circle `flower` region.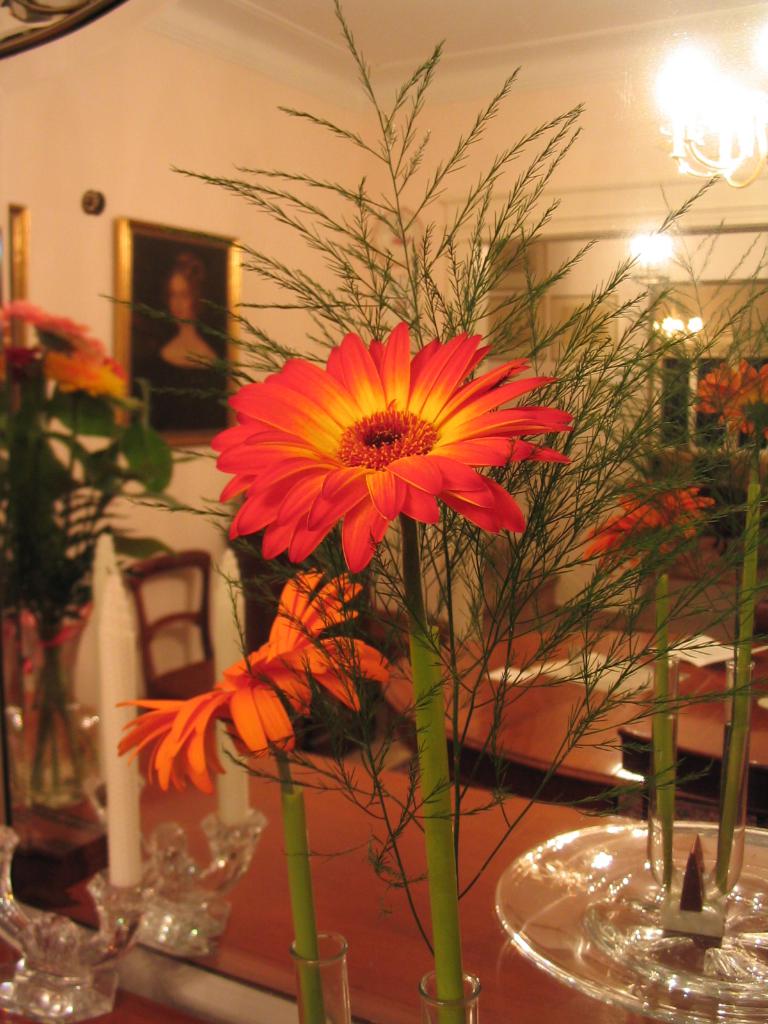
Region: crop(576, 473, 716, 566).
